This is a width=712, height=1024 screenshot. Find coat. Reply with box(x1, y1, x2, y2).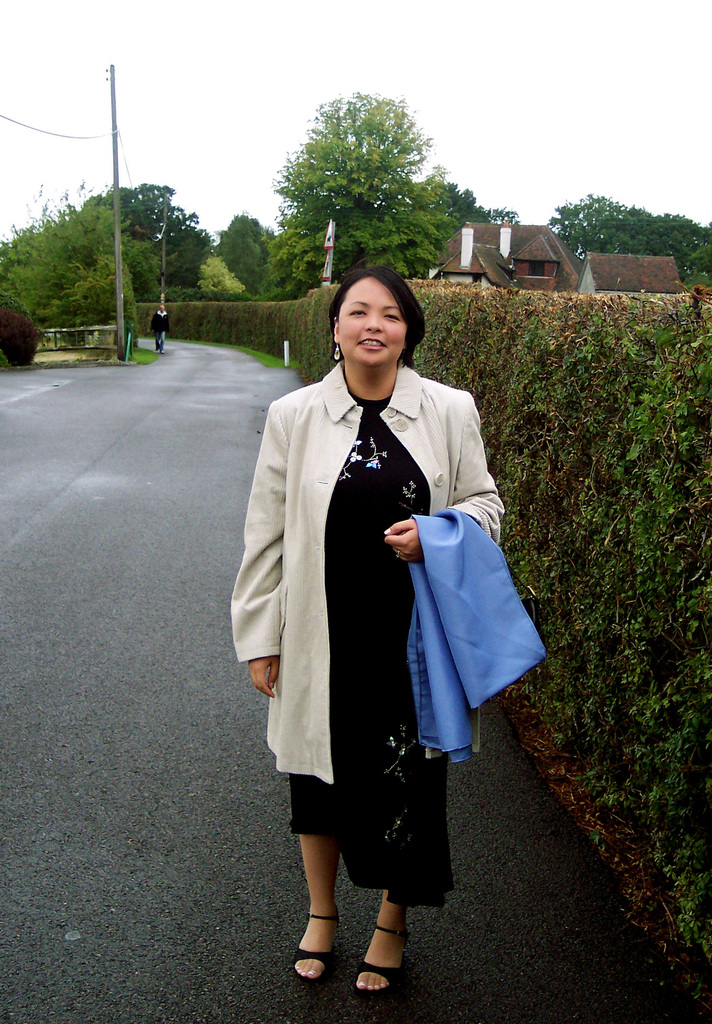
box(253, 303, 496, 841).
